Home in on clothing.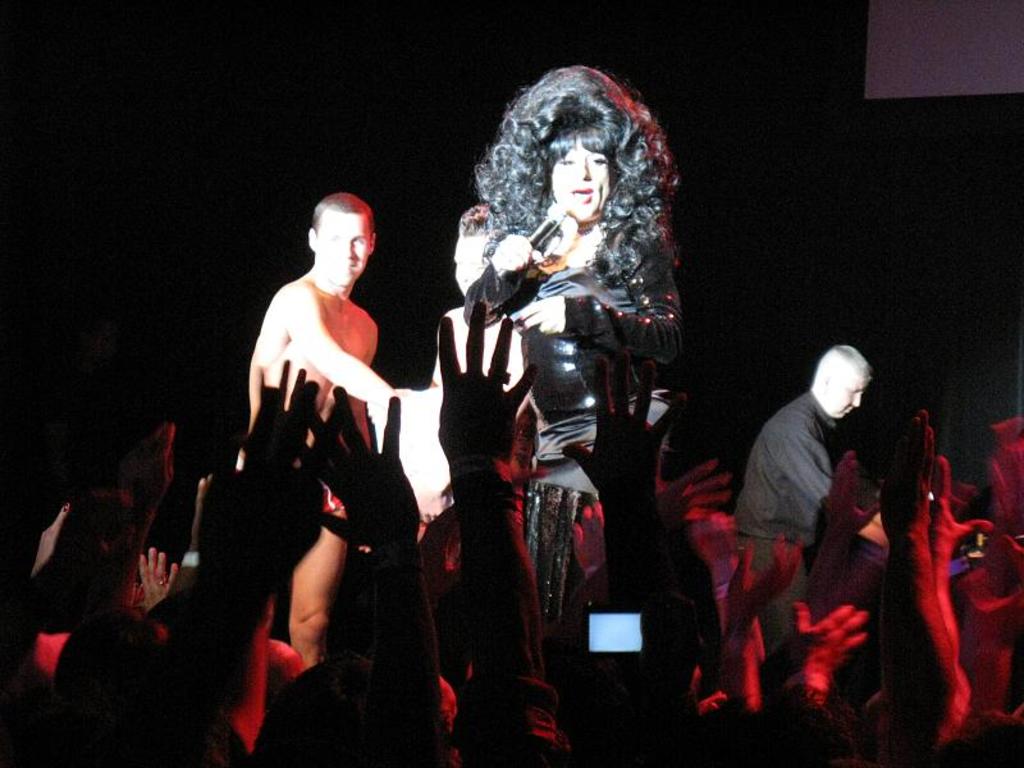
Homed in at {"x1": 460, "y1": 241, "x2": 684, "y2": 495}.
